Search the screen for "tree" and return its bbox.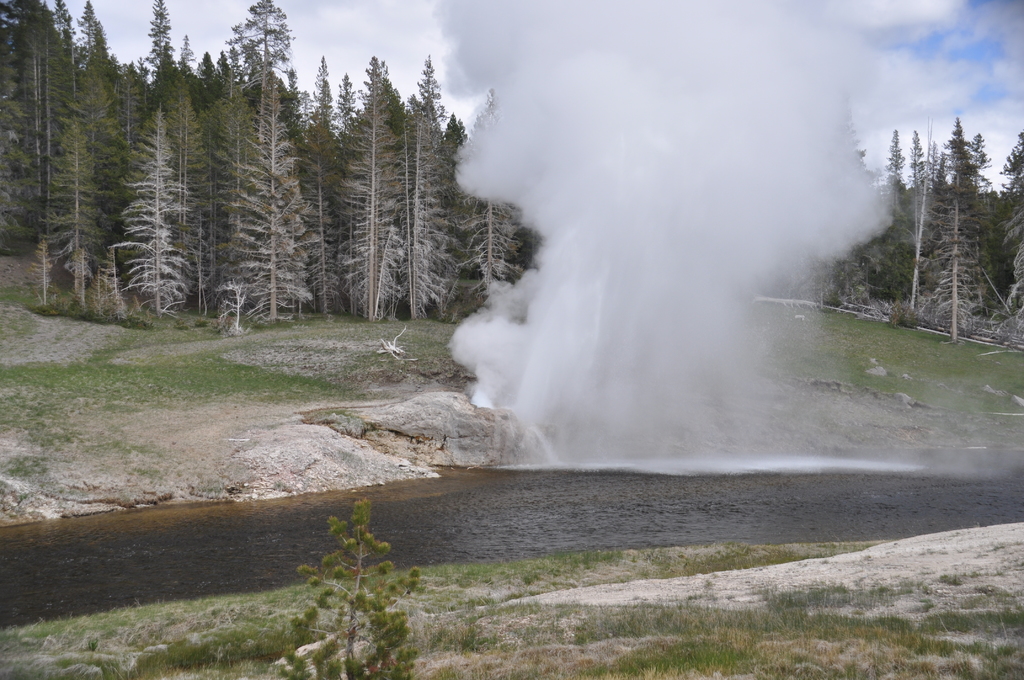
Found: BBox(283, 56, 304, 122).
